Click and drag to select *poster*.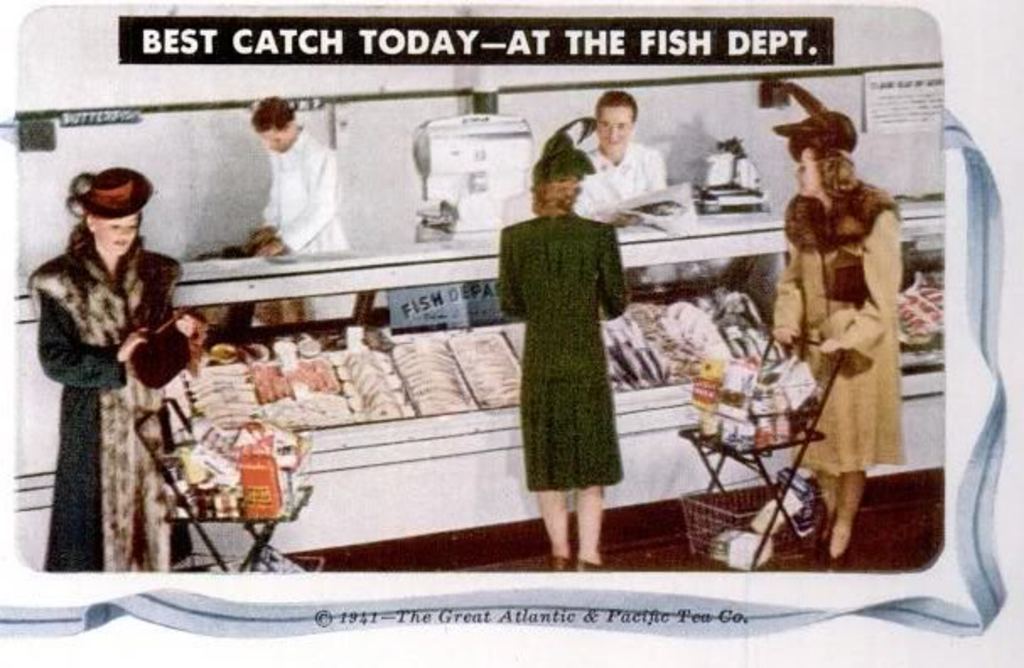
Selection: <box>5,0,1022,643</box>.
